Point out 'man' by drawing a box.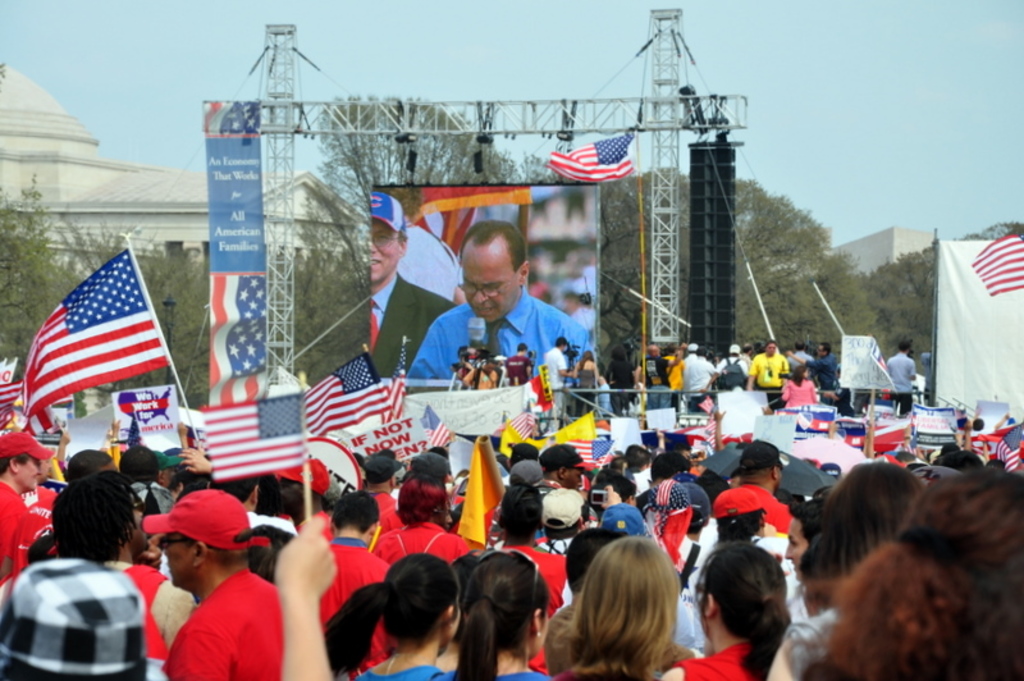
(531, 488, 589, 554).
